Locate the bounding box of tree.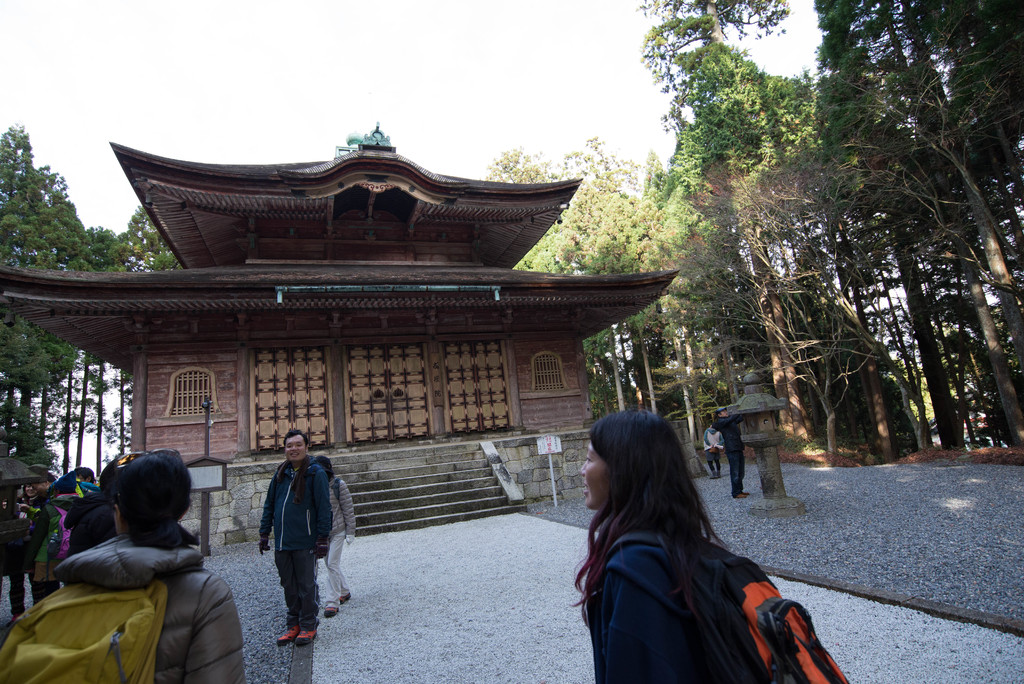
Bounding box: l=525, t=133, r=668, b=431.
